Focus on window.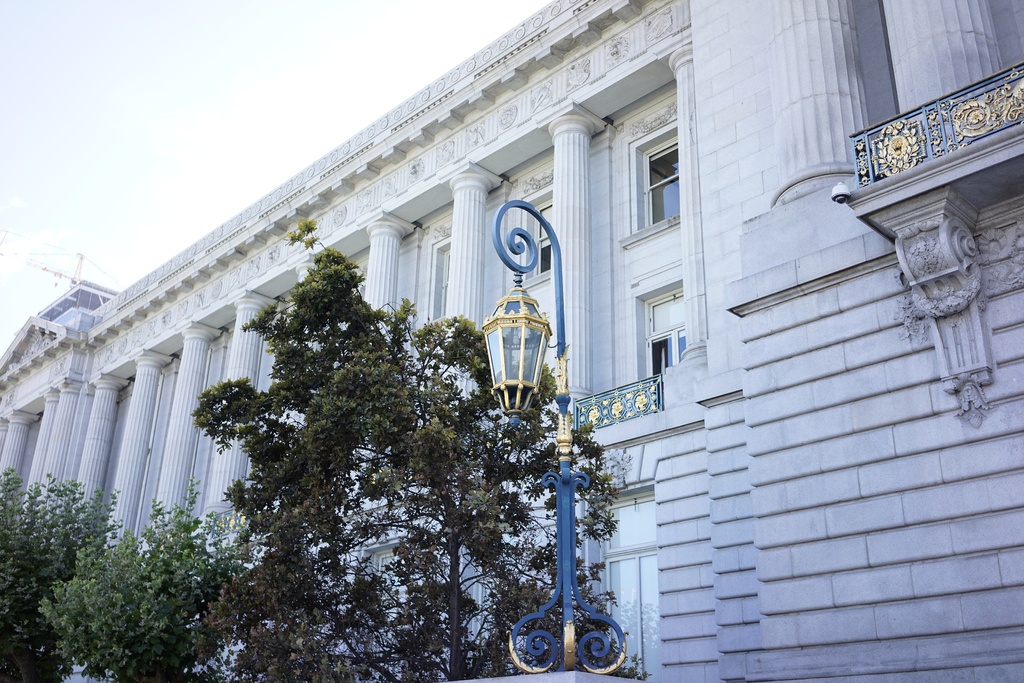
Focused at (592,490,667,682).
